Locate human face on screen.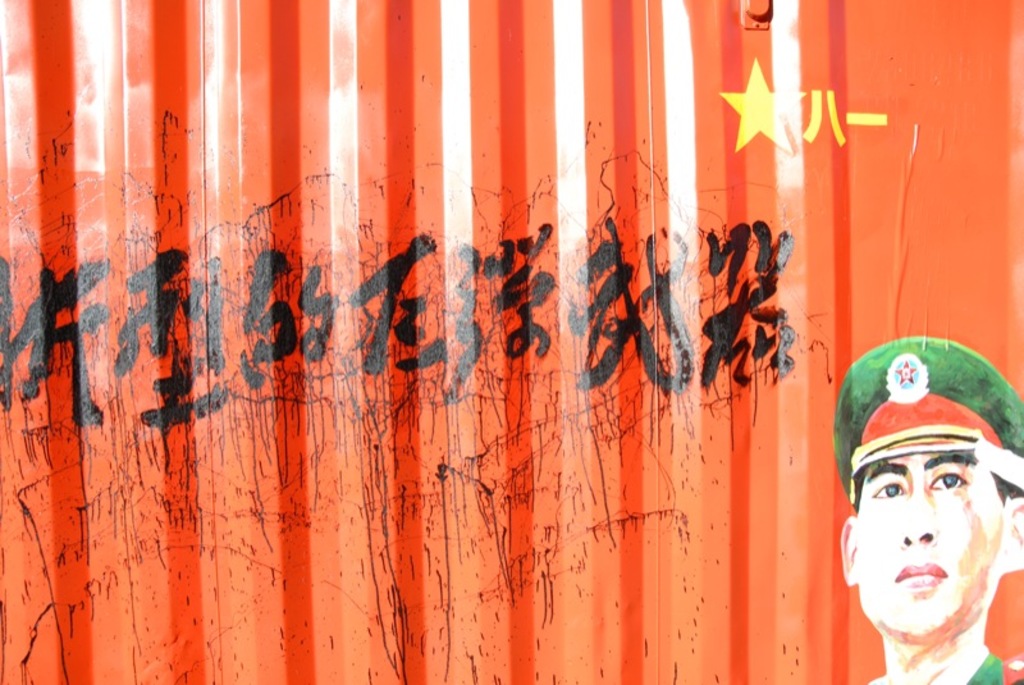
On screen at [x1=855, y1=449, x2=1004, y2=650].
